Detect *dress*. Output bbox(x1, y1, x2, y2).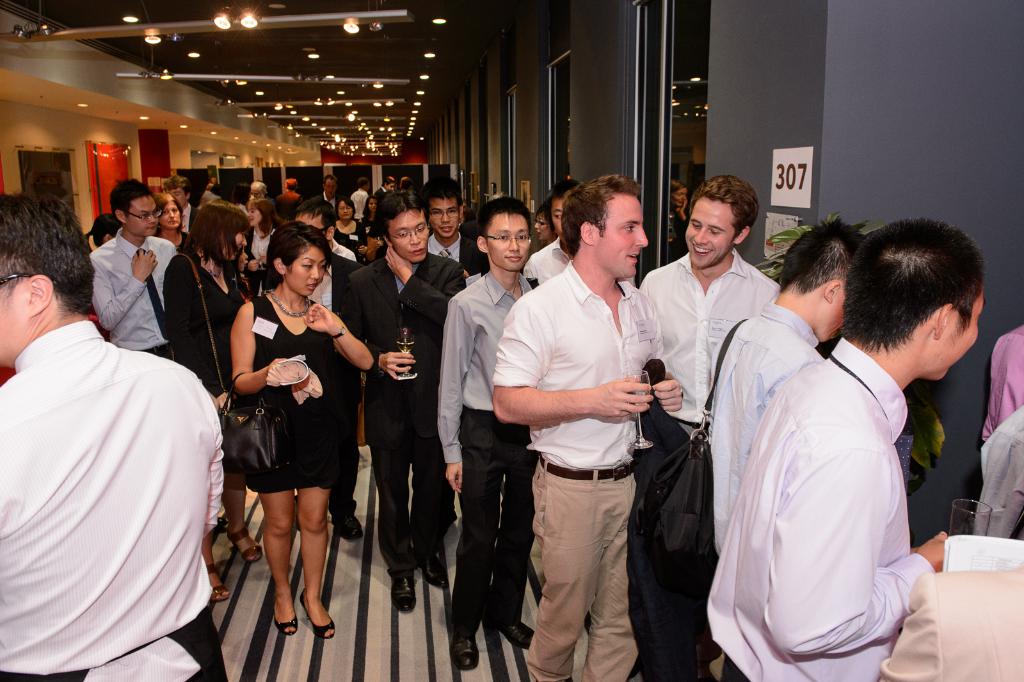
bbox(164, 253, 249, 462).
